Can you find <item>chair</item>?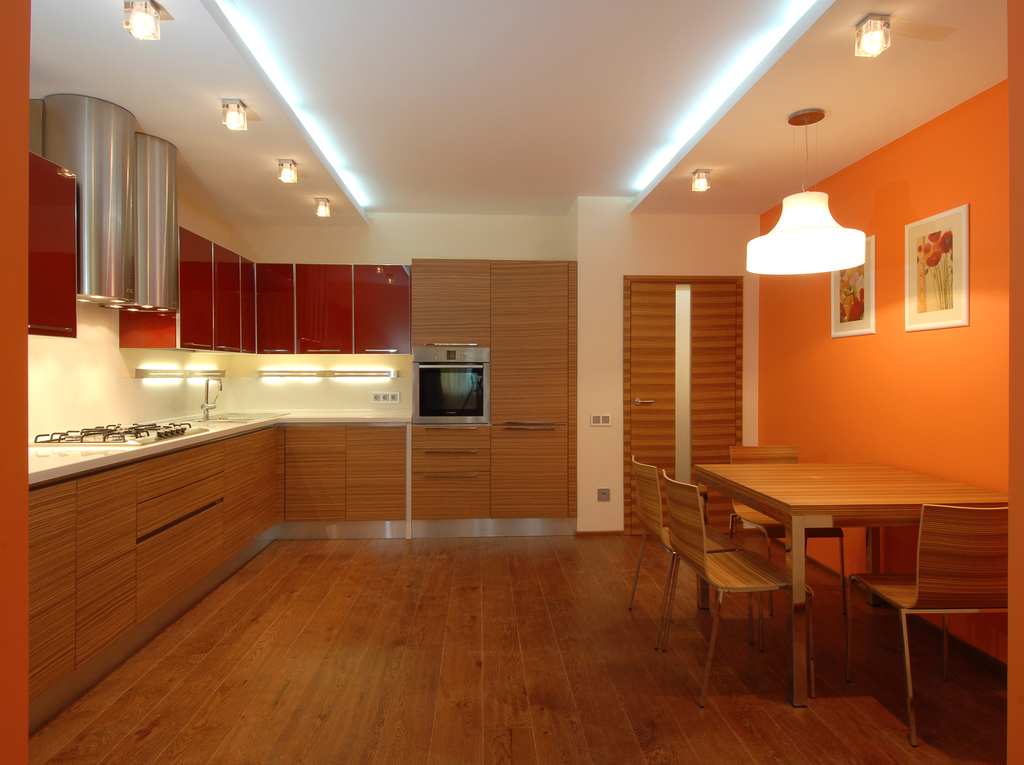
Yes, bounding box: {"left": 728, "top": 445, "right": 846, "bottom": 614}.
